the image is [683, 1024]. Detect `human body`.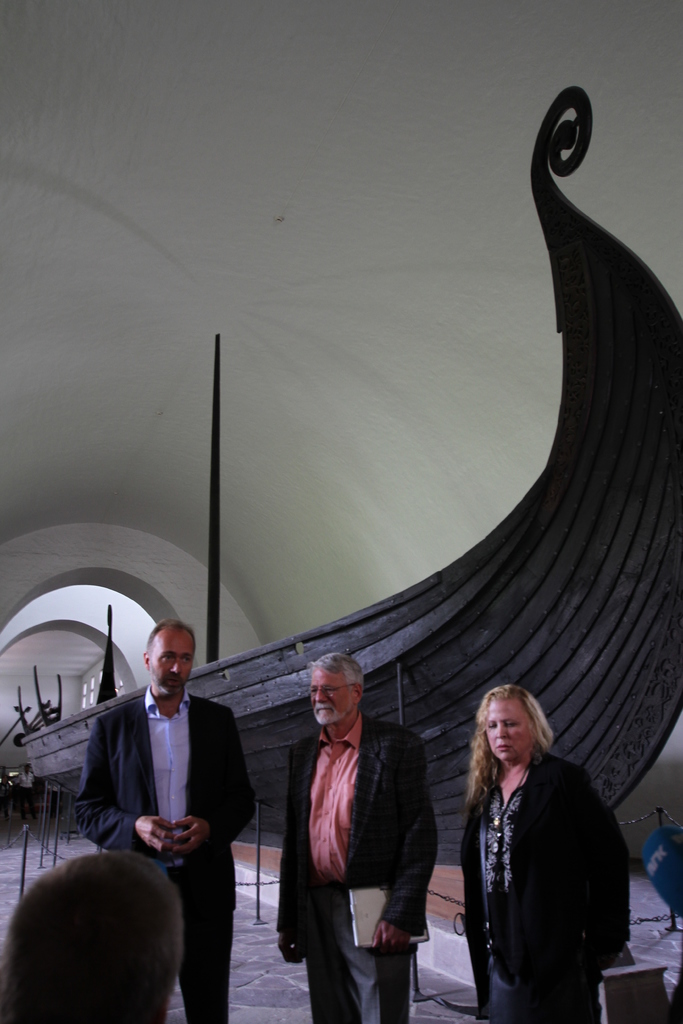
Detection: [x1=279, y1=640, x2=437, y2=1023].
